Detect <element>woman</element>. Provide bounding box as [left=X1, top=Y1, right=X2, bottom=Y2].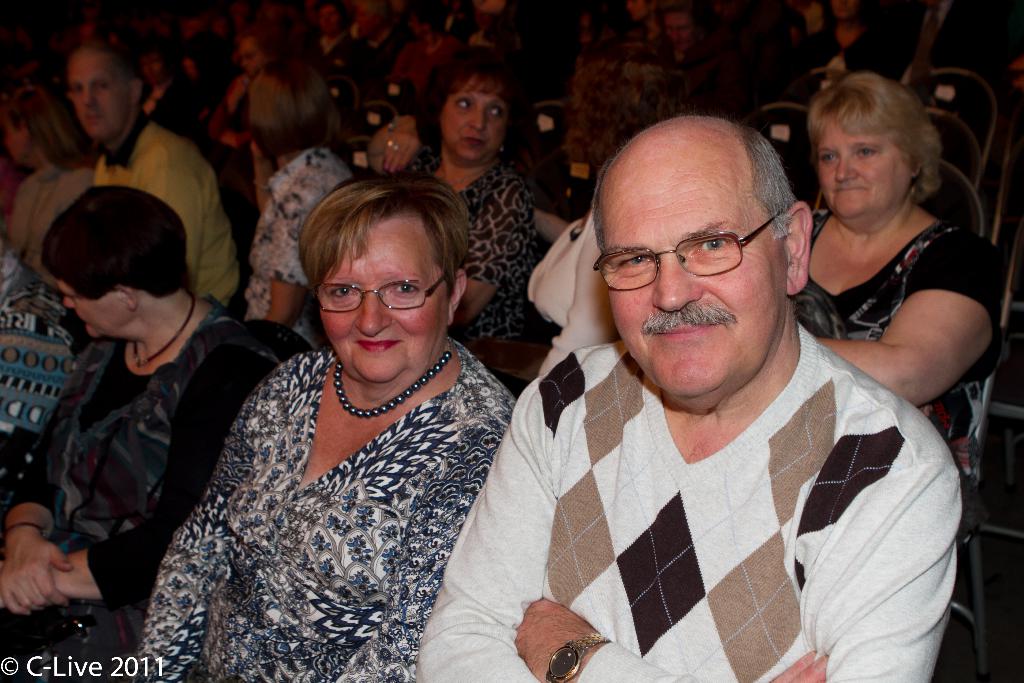
[left=228, top=53, right=355, bottom=365].
